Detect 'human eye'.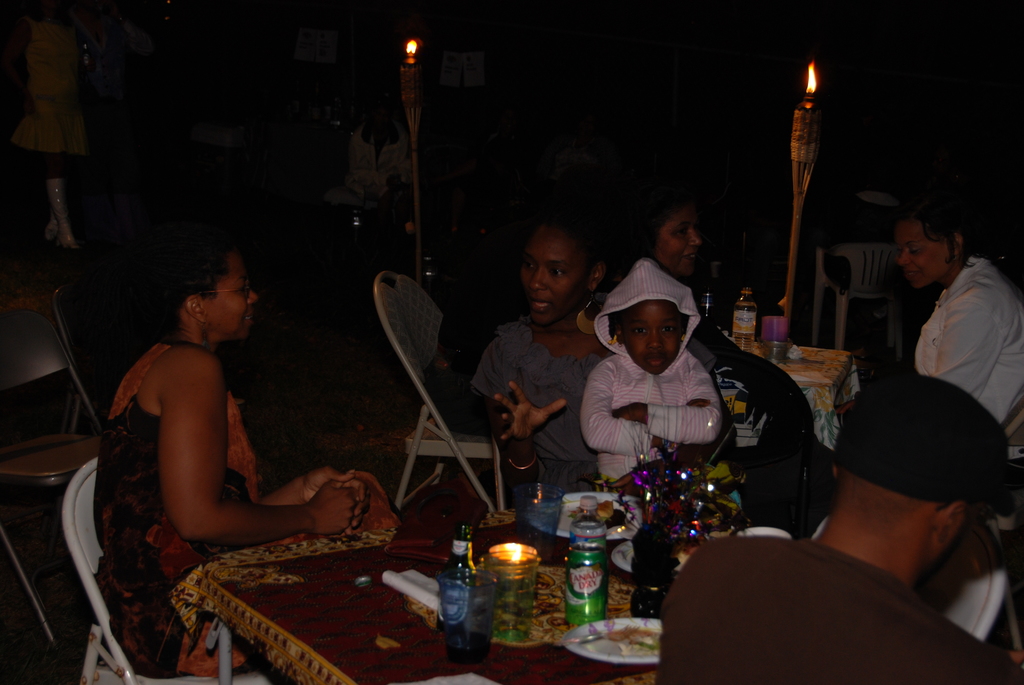
Detected at box(527, 262, 538, 274).
